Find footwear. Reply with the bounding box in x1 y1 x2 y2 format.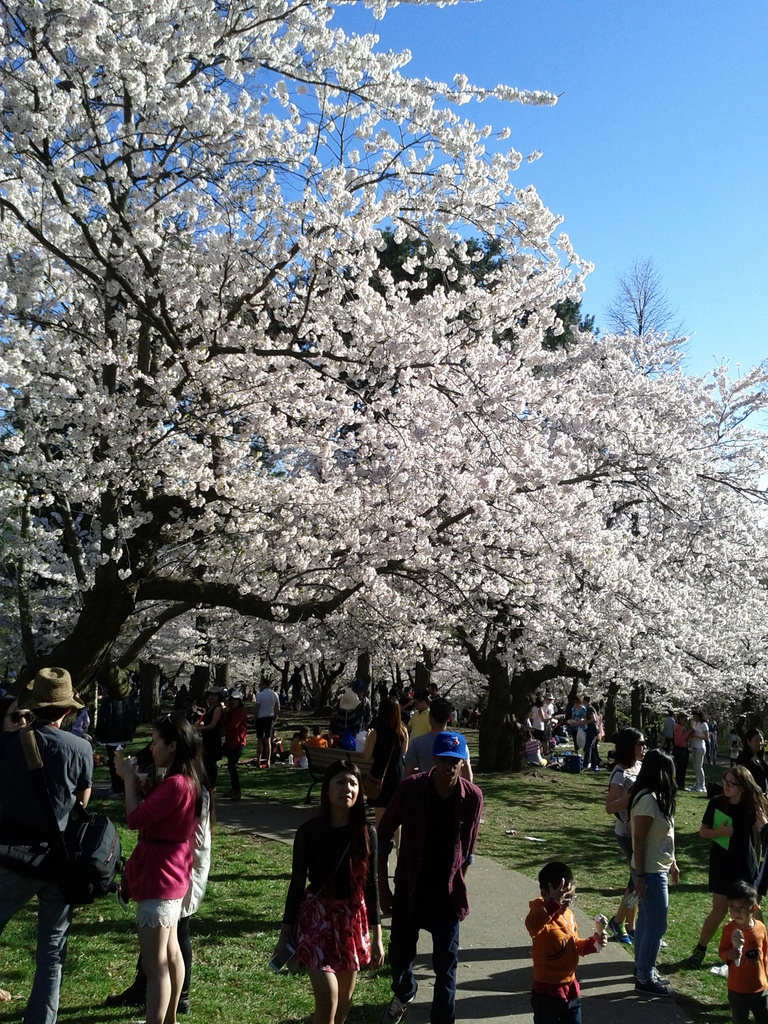
653 965 671 989.
